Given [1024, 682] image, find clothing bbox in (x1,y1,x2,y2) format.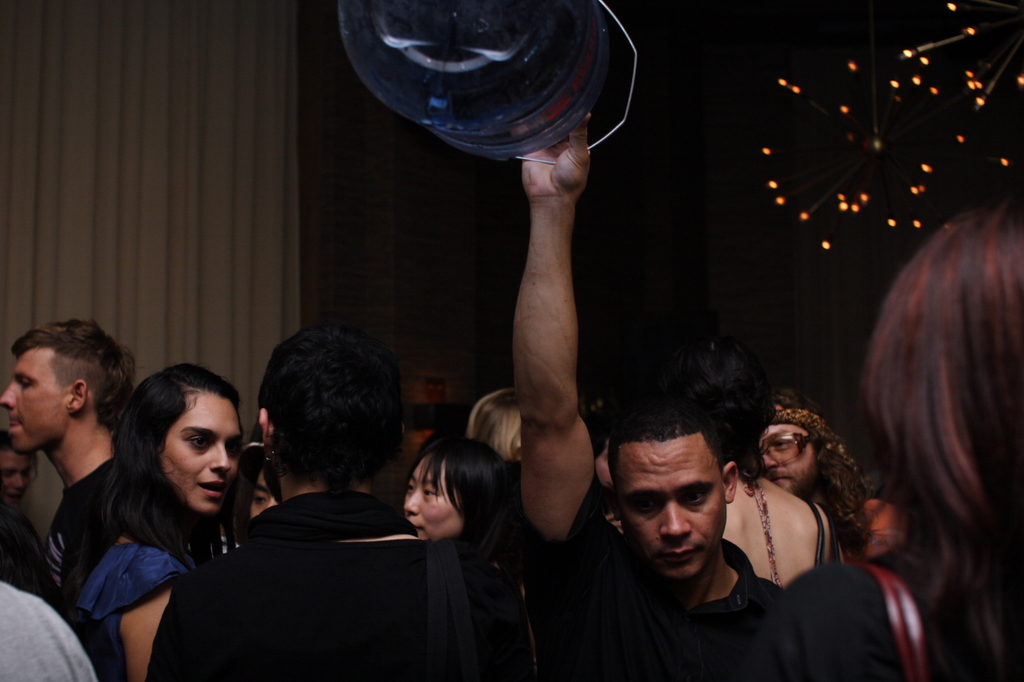
(44,458,110,600).
